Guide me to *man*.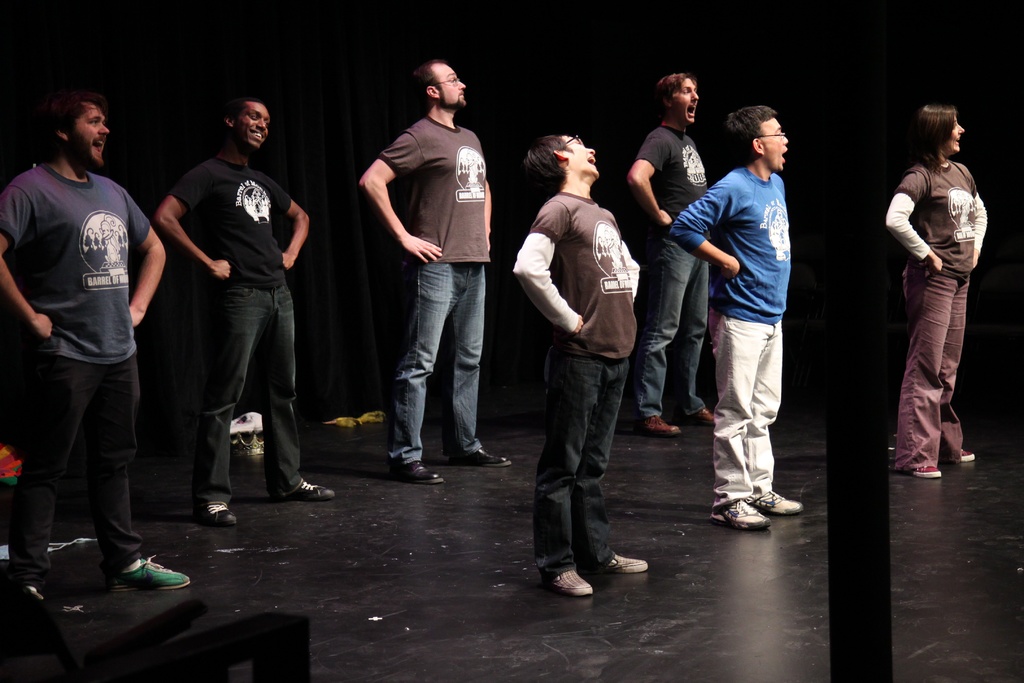
Guidance: pyautogui.locateOnScreen(670, 104, 805, 536).
